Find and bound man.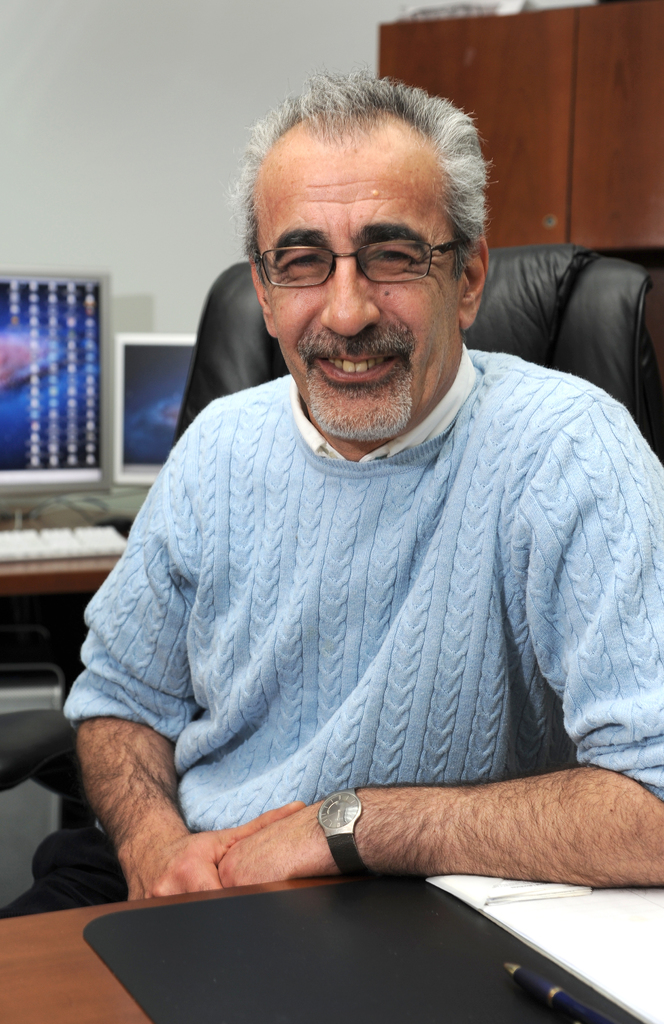
Bound: 0, 76, 663, 921.
